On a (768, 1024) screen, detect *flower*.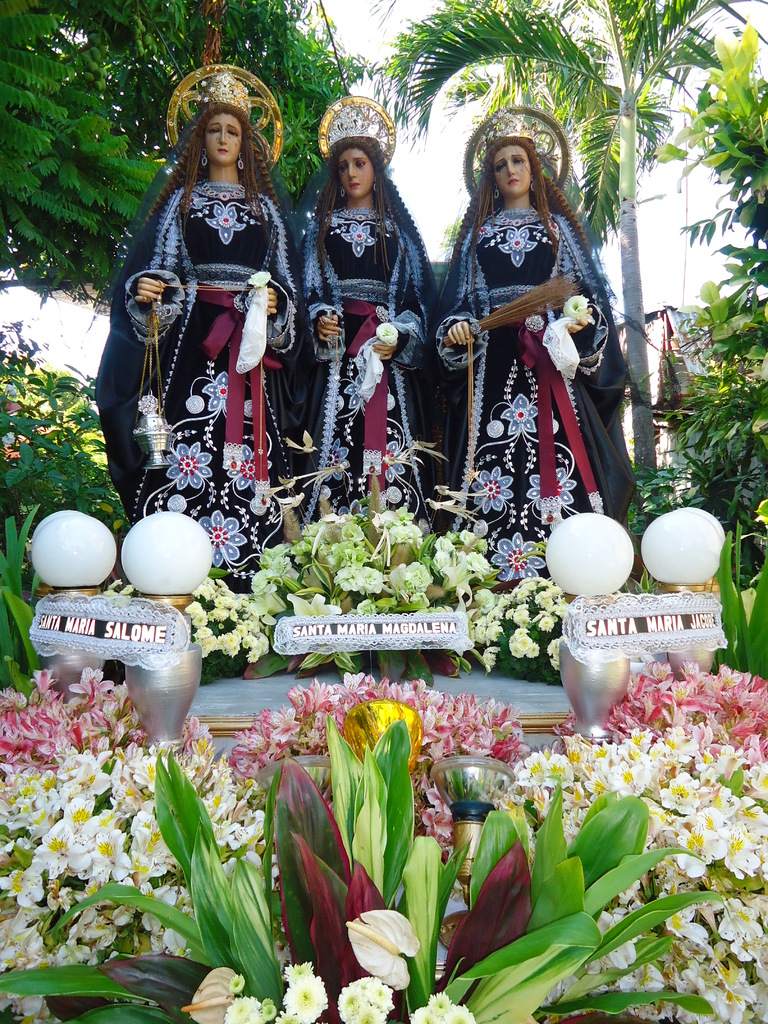
<box>351,906,433,984</box>.
